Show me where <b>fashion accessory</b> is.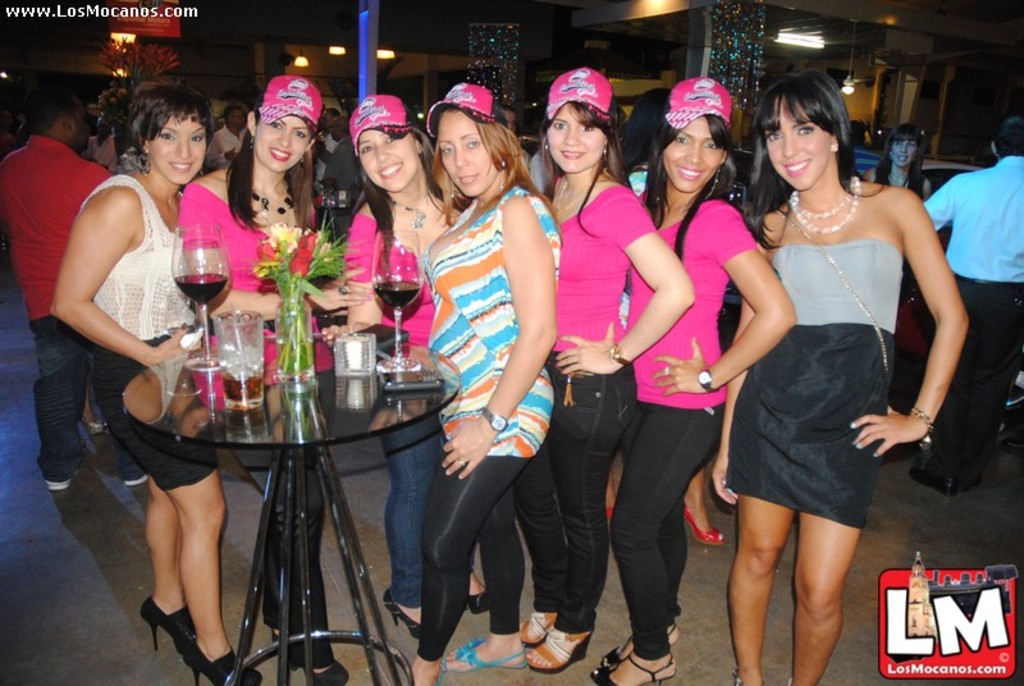
<b>fashion accessory</b> is at [x1=127, y1=477, x2=146, y2=488].
